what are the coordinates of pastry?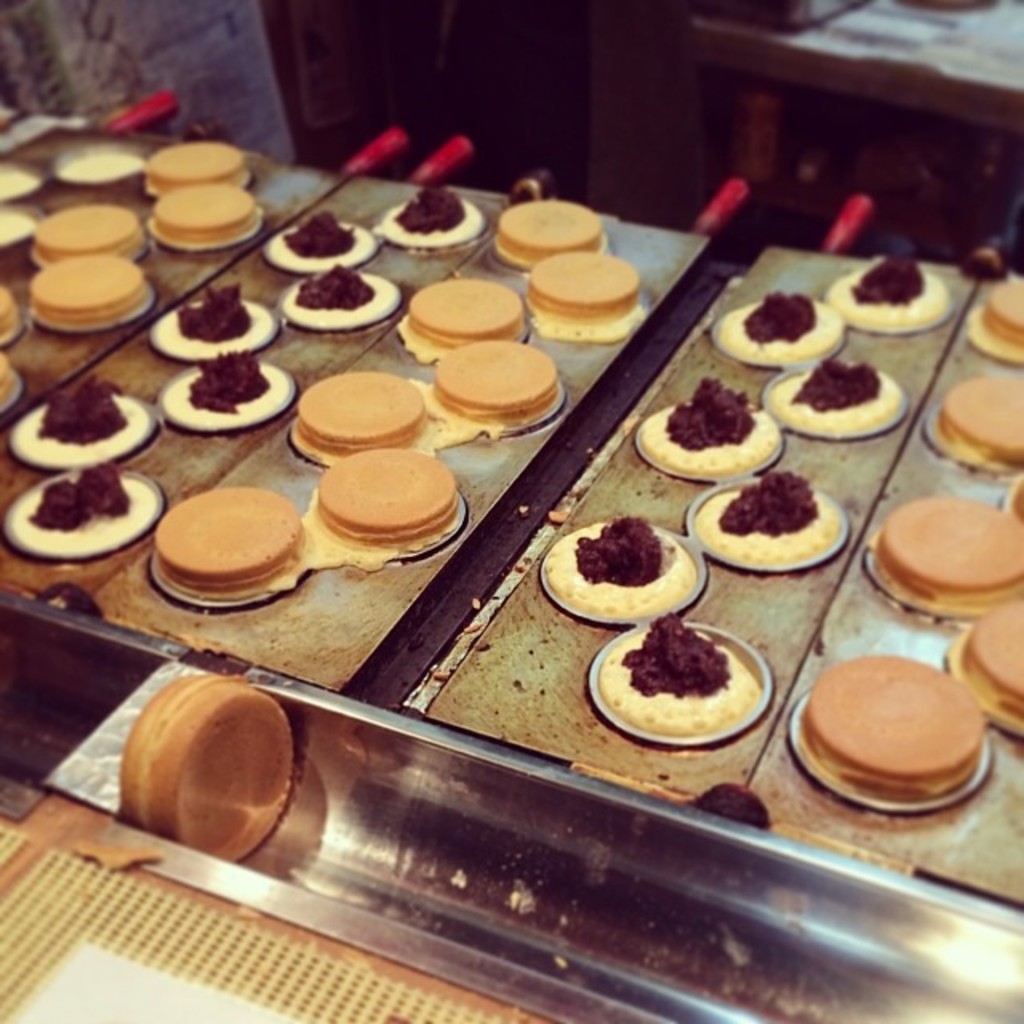
[378,194,478,253].
